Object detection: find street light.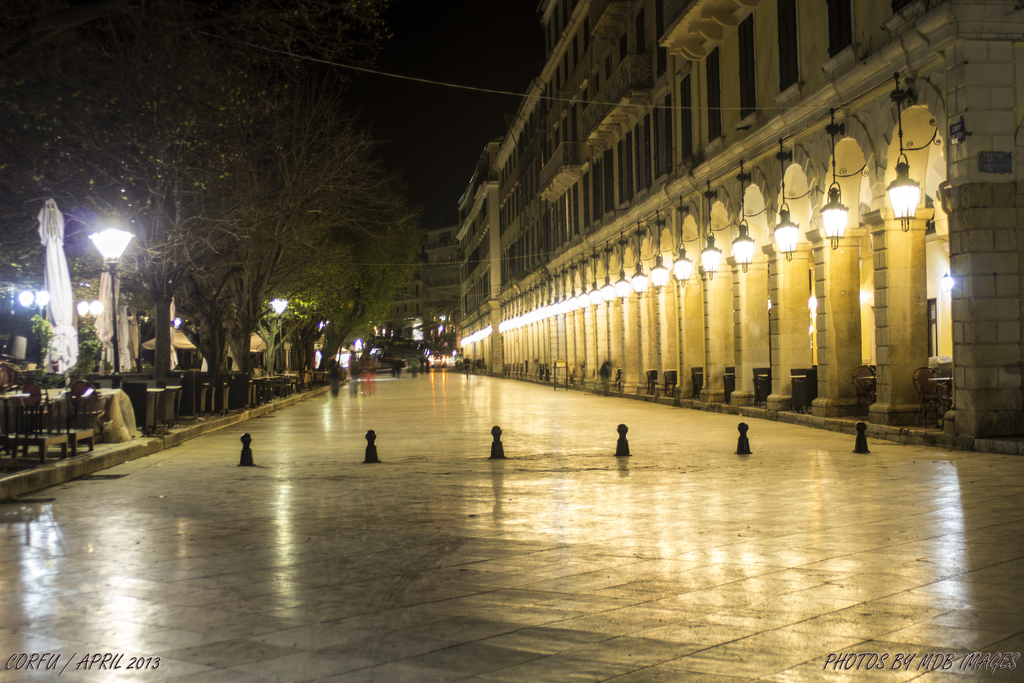
[269, 296, 287, 372].
